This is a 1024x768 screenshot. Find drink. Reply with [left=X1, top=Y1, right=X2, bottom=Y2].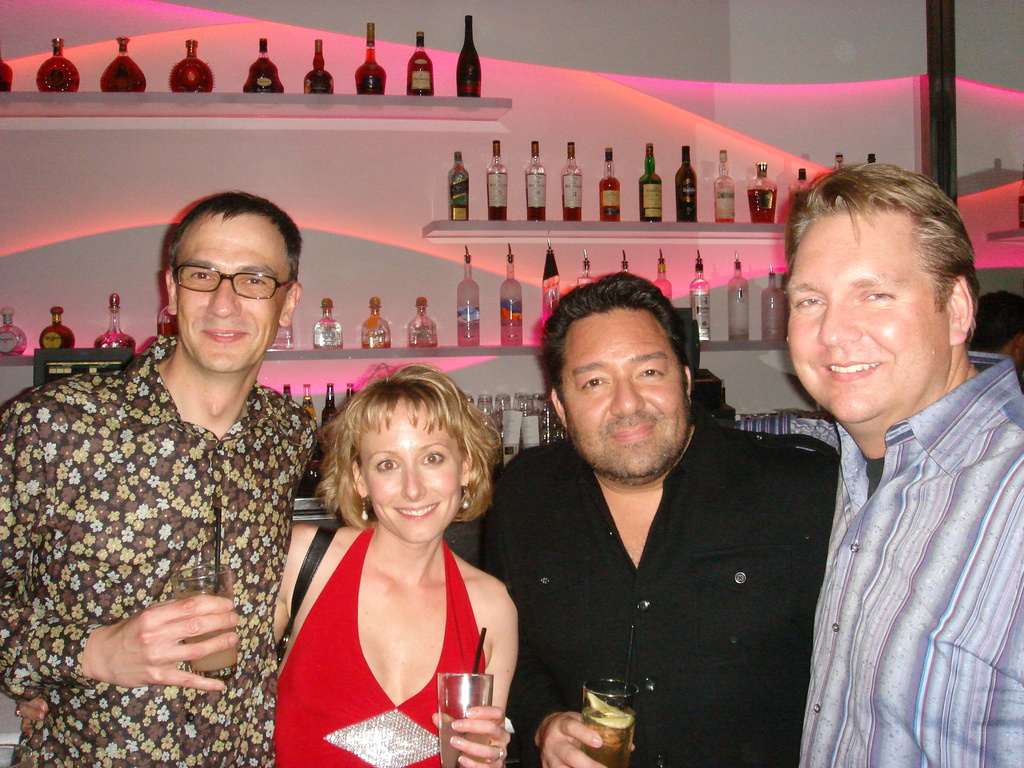
[left=868, top=150, right=877, bottom=166].
